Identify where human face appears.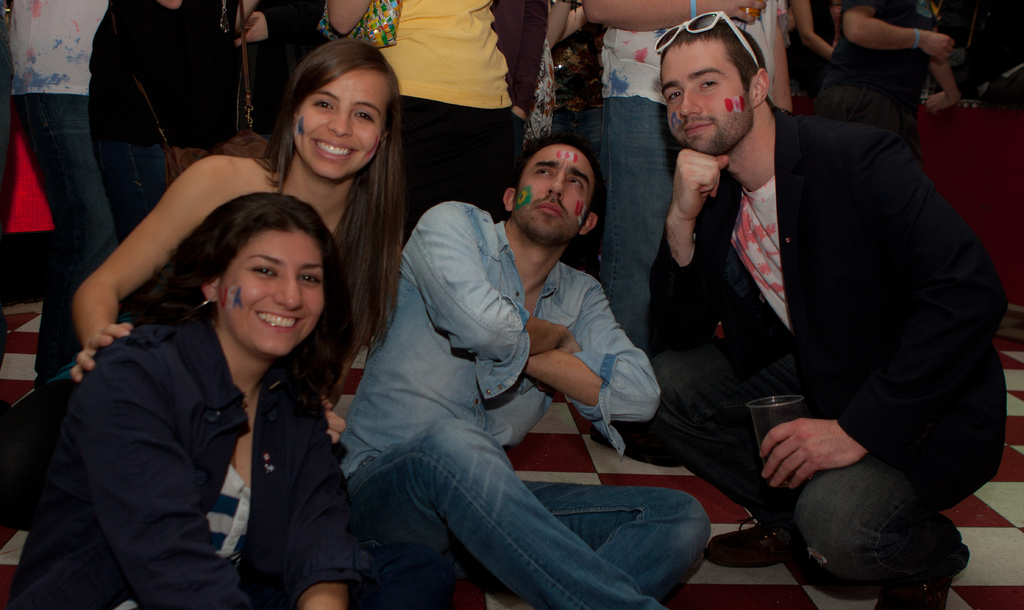
Appears at region(511, 145, 598, 241).
